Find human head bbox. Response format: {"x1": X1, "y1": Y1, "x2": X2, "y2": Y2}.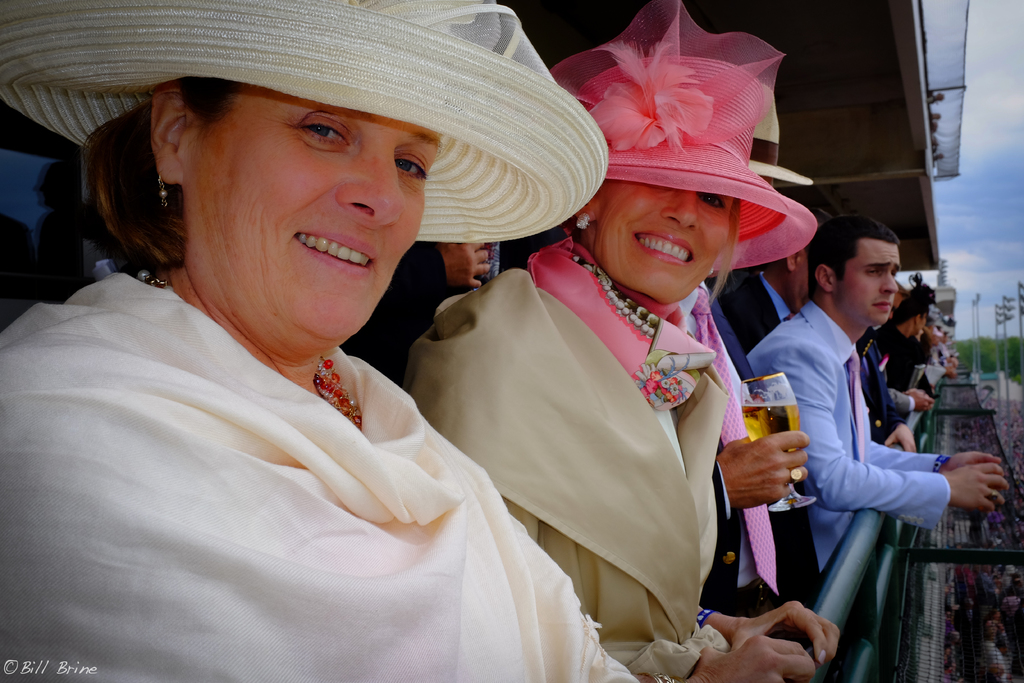
{"x1": 106, "y1": 37, "x2": 515, "y2": 336}.
